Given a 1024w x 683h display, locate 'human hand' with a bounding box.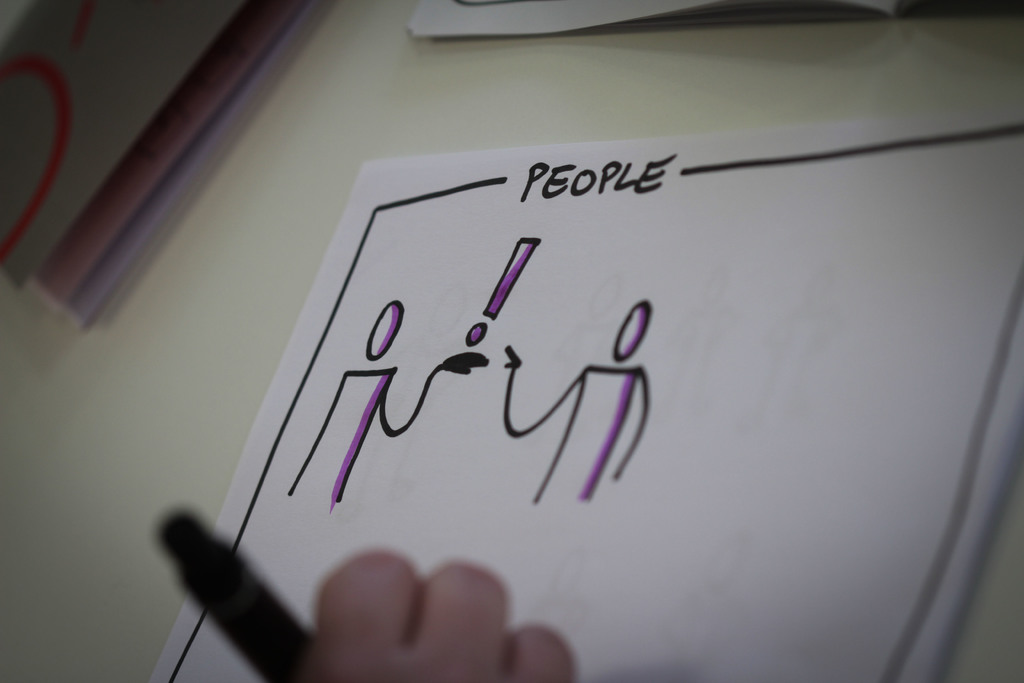
Located: bbox=(442, 350, 492, 375).
